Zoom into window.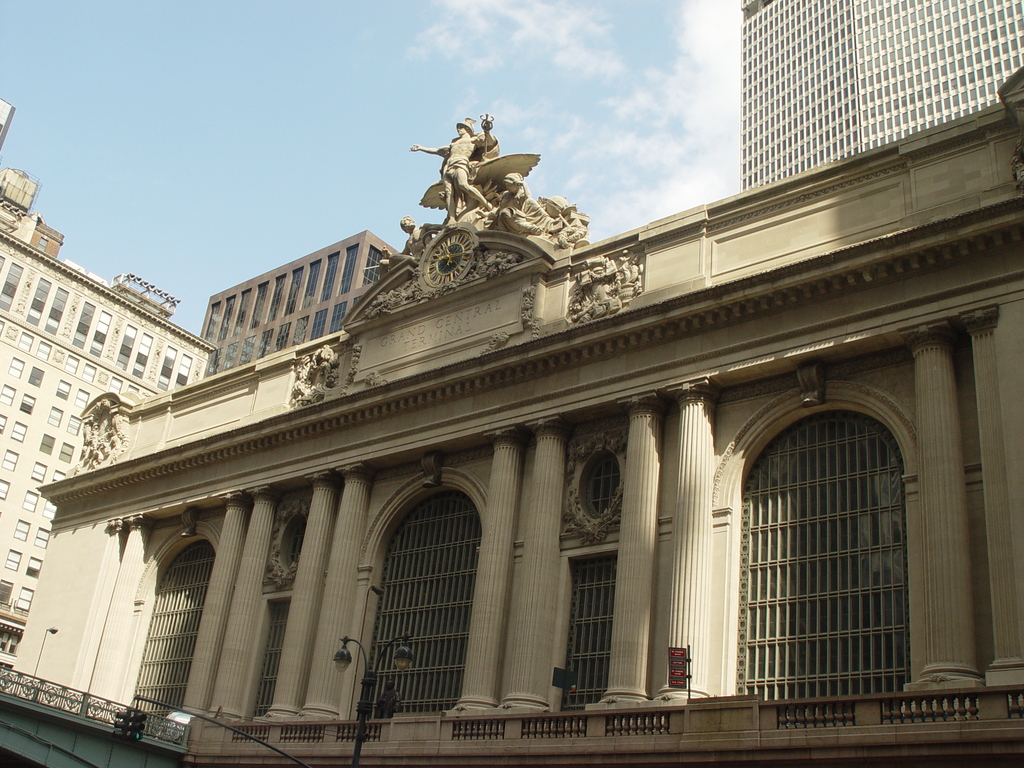
Zoom target: left=252, top=604, right=292, bottom=714.
